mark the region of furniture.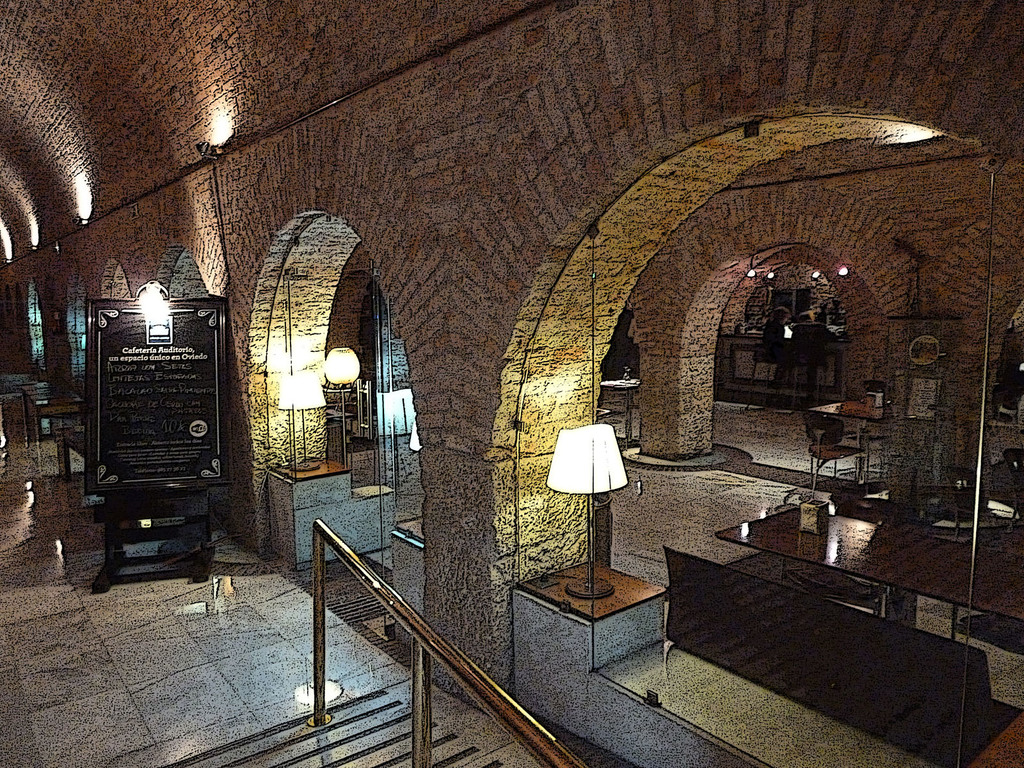
Region: <bbox>18, 372, 84, 462</bbox>.
